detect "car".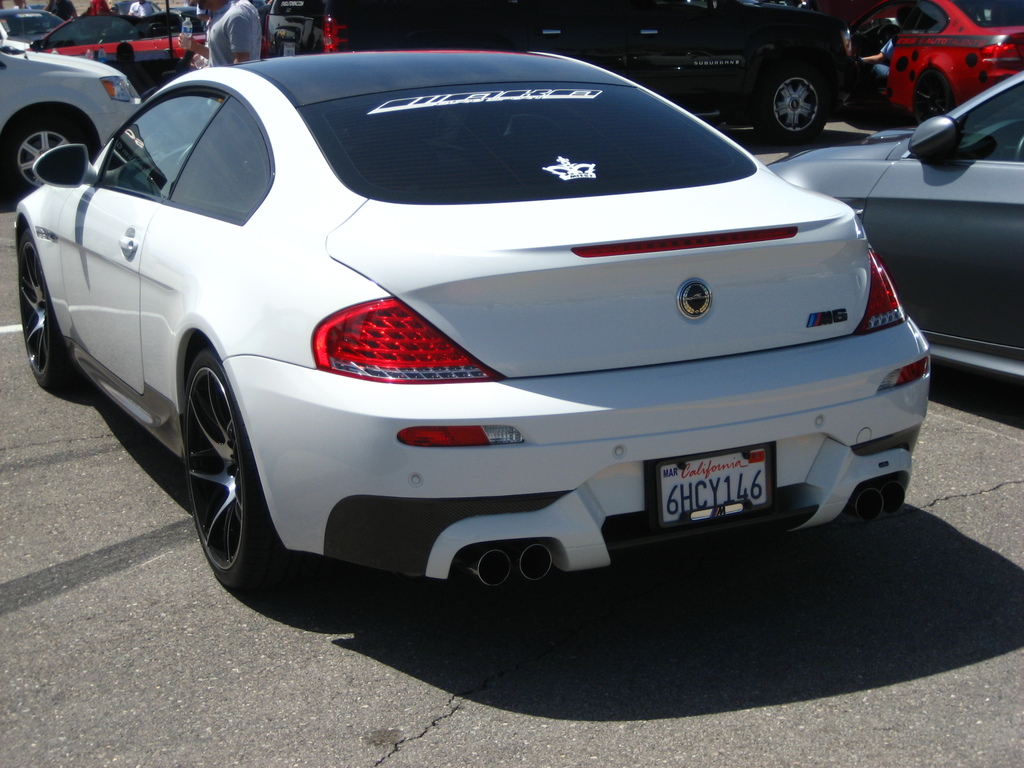
Detected at 616/3/847/134.
